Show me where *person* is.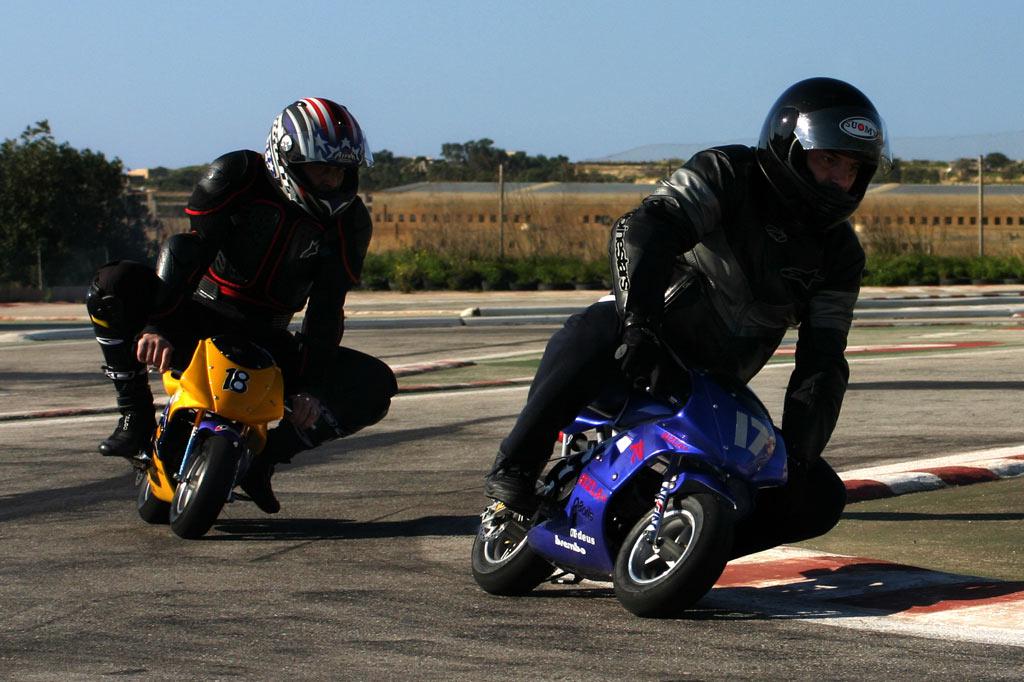
*person* is at crop(91, 95, 397, 518).
